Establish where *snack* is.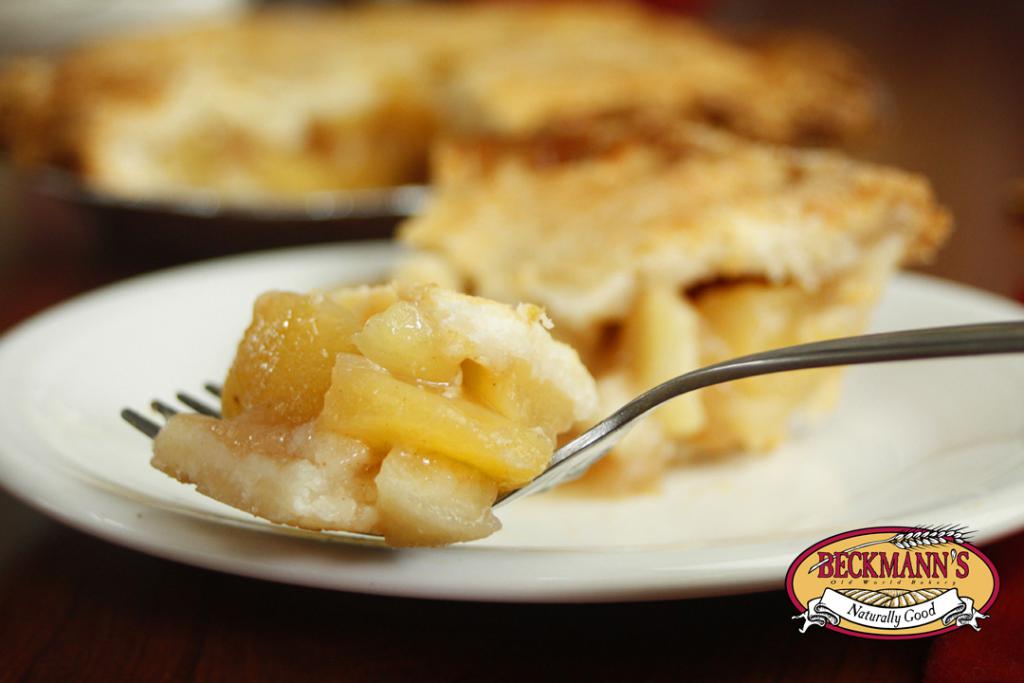
Established at 398, 143, 954, 495.
